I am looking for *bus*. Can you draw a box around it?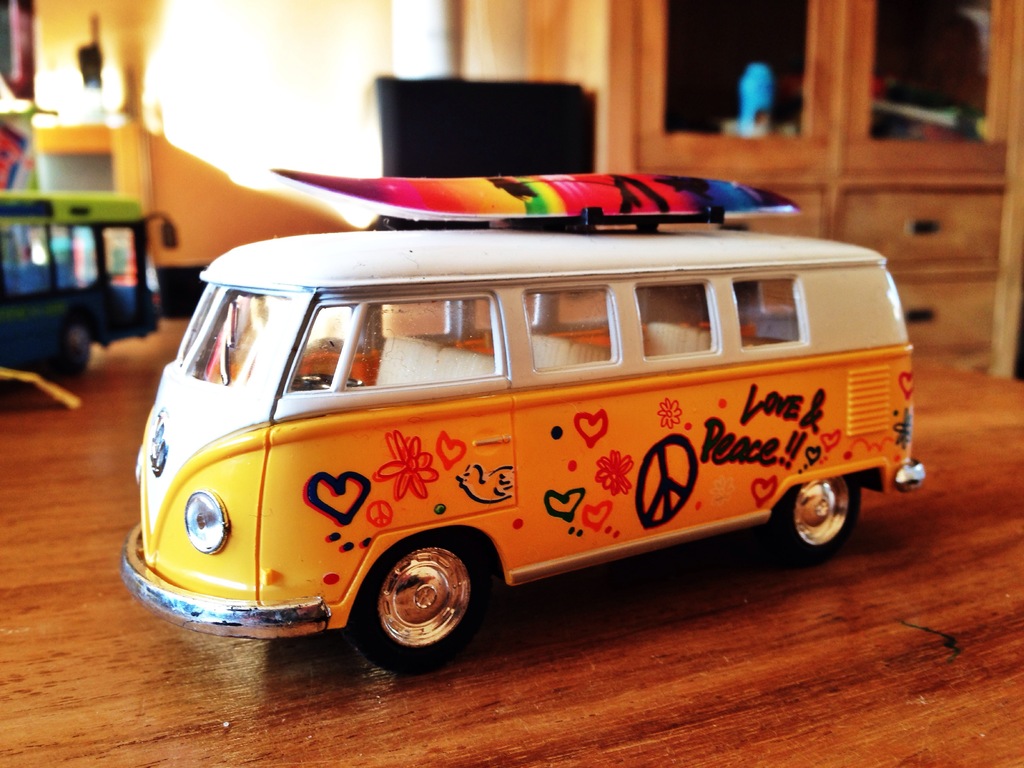
Sure, the bounding box is <region>0, 185, 179, 383</region>.
